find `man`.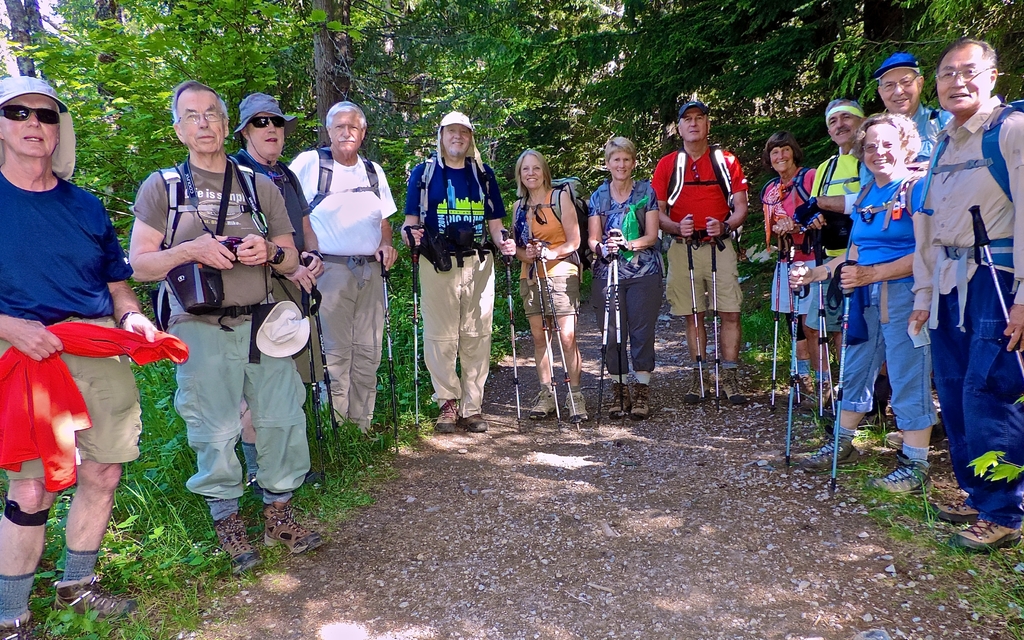
bbox(424, 110, 519, 437).
